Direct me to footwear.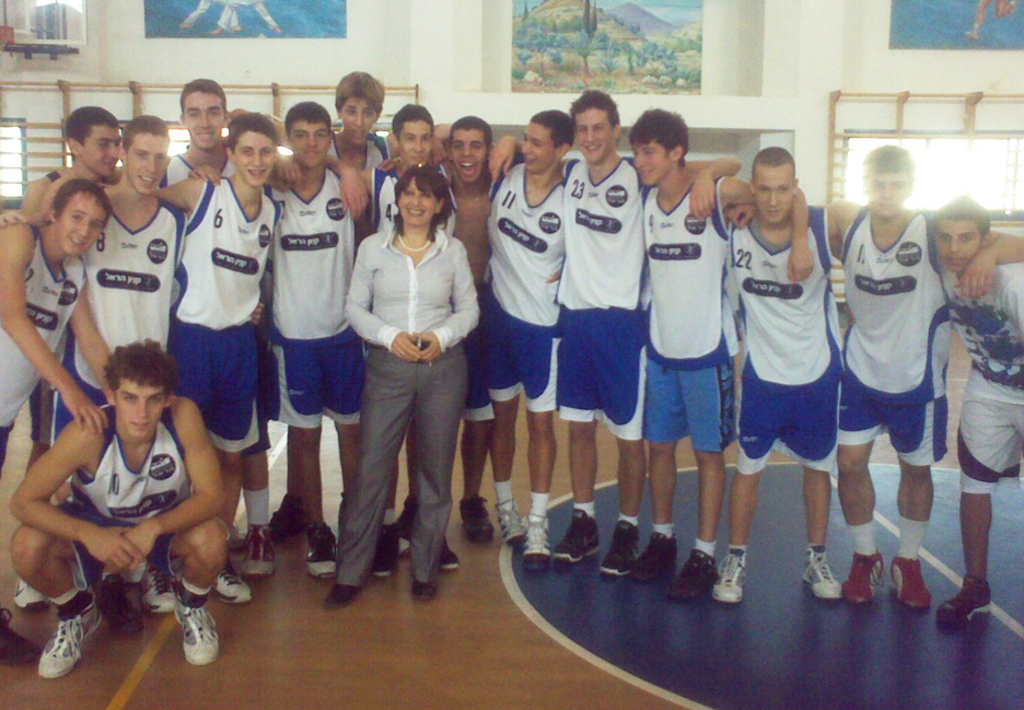
Direction: bbox=(455, 491, 496, 538).
